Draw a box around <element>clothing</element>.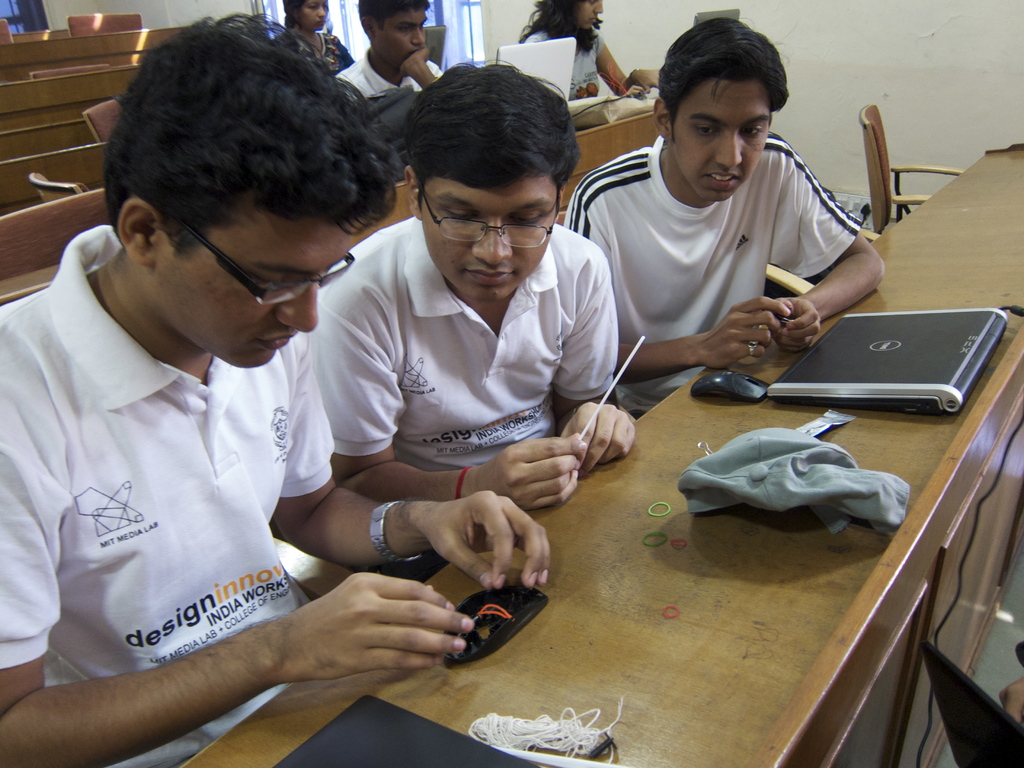
[347,51,487,111].
